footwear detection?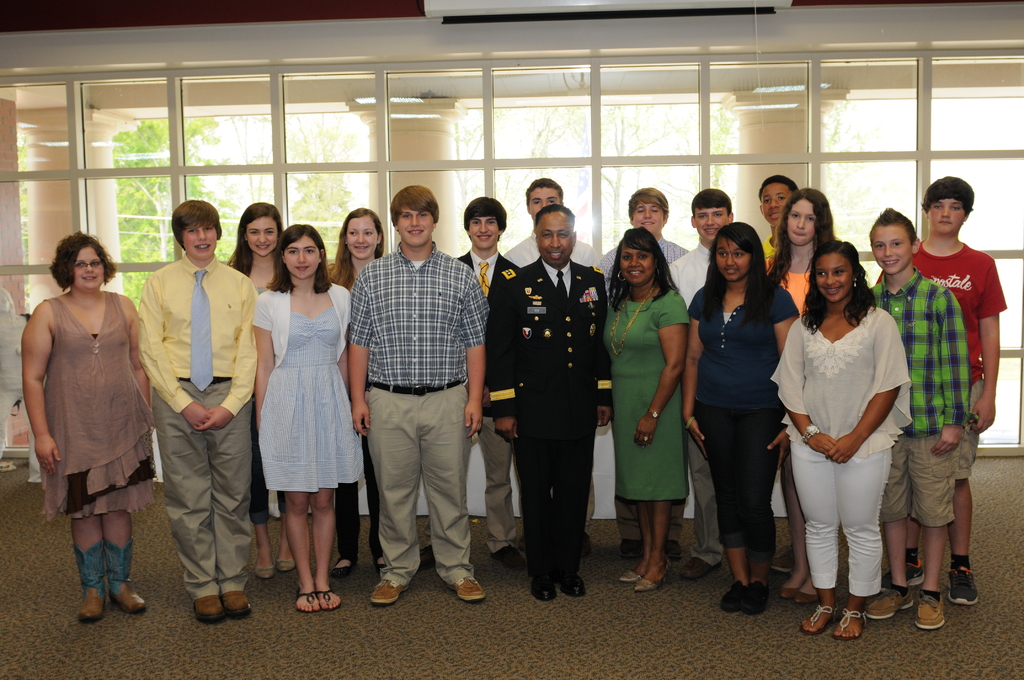
<region>532, 568, 557, 604</region>
